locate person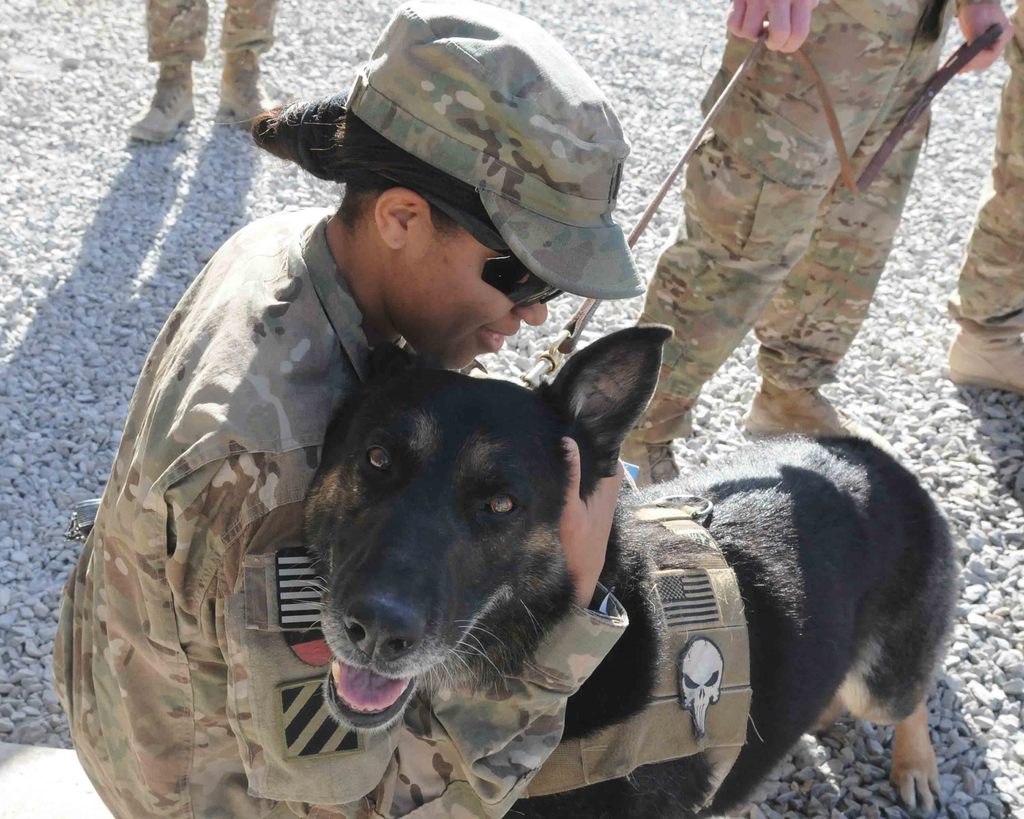
[616, 0, 1011, 489]
